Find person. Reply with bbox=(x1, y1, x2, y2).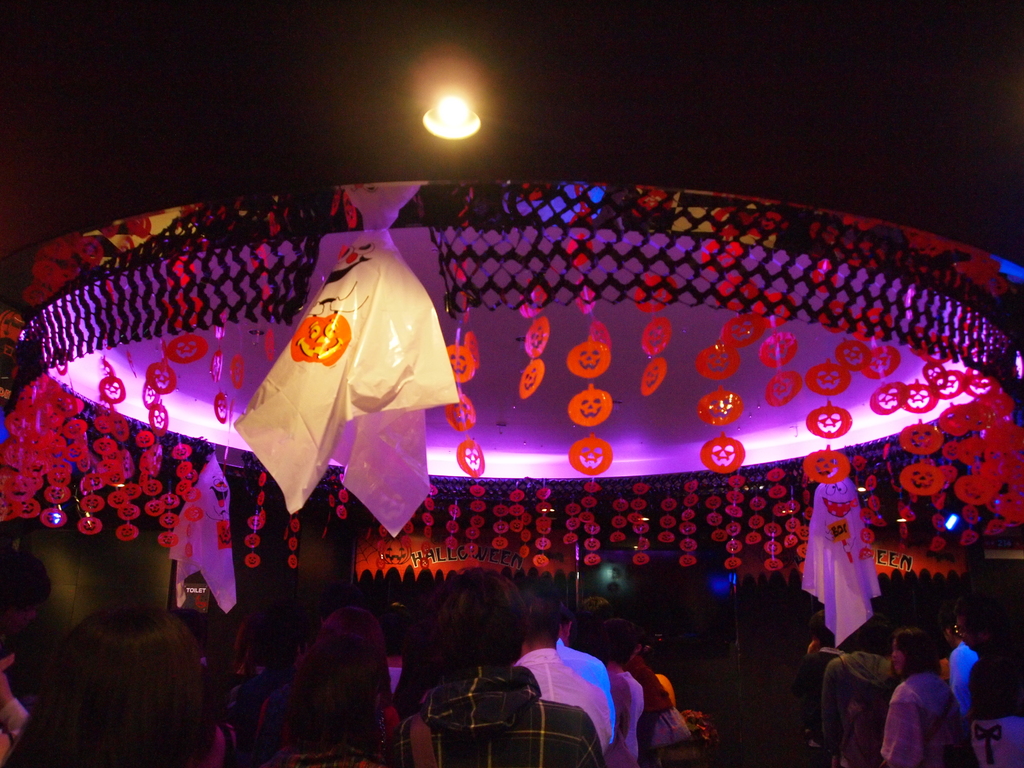
bbox=(510, 609, 627, 754).
